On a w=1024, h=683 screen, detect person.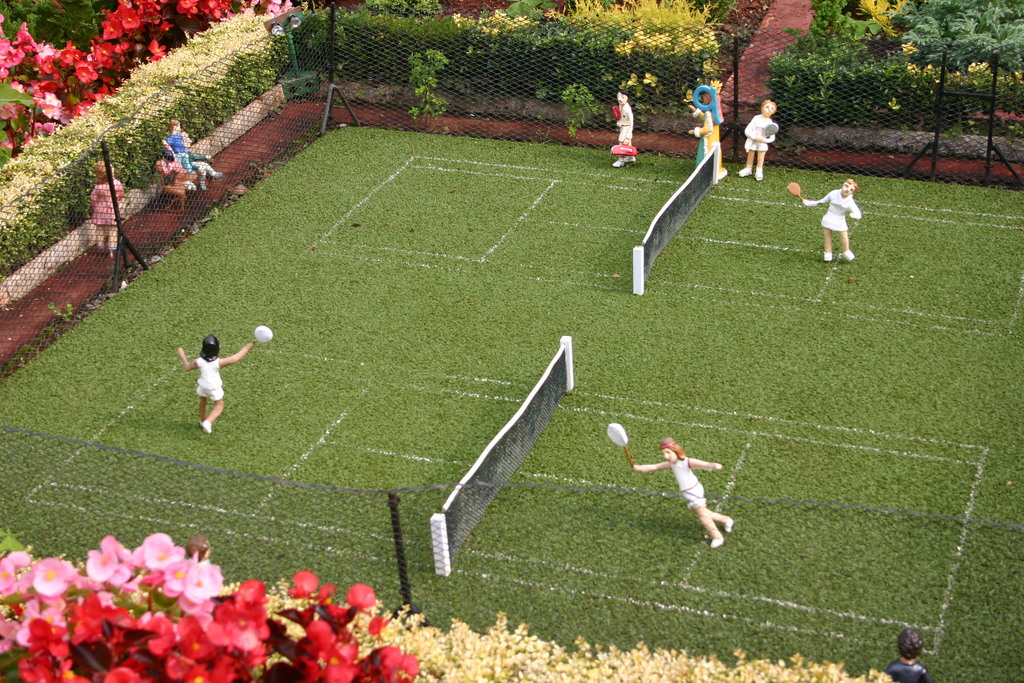
90/164/124/259.
